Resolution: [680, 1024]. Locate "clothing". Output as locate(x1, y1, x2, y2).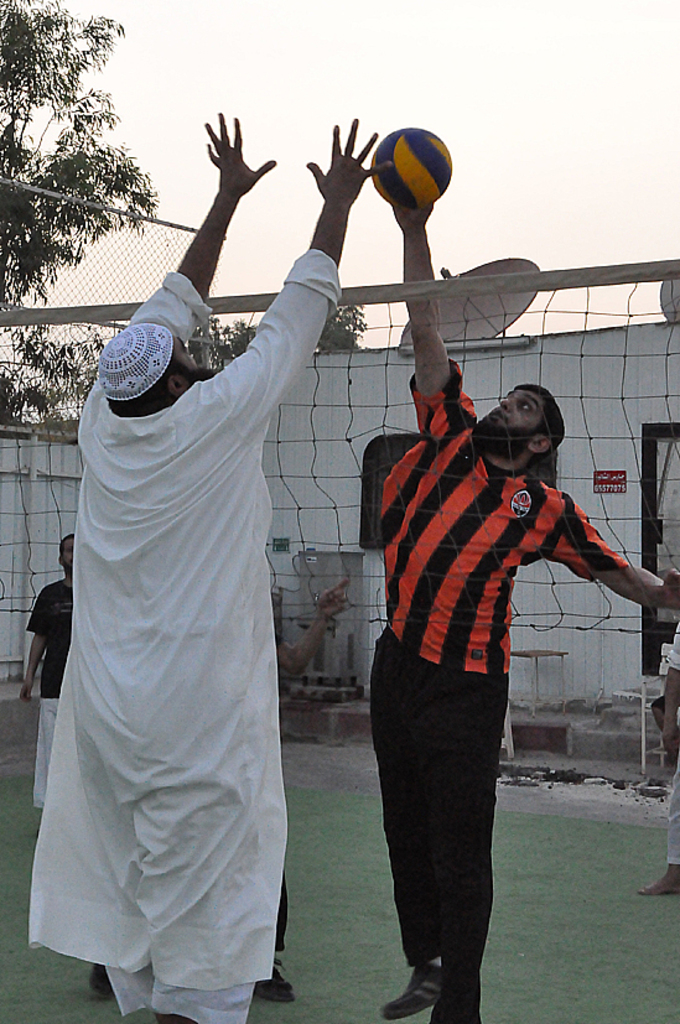
locate(650, 620, 679, 867).
